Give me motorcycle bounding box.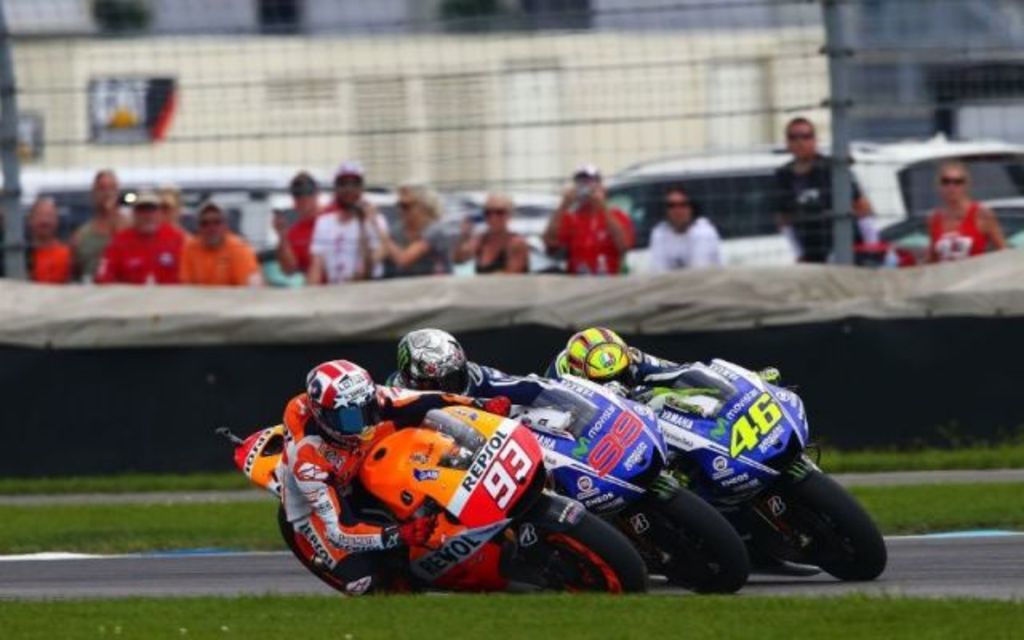
rect(384, 374, 752, 595).
